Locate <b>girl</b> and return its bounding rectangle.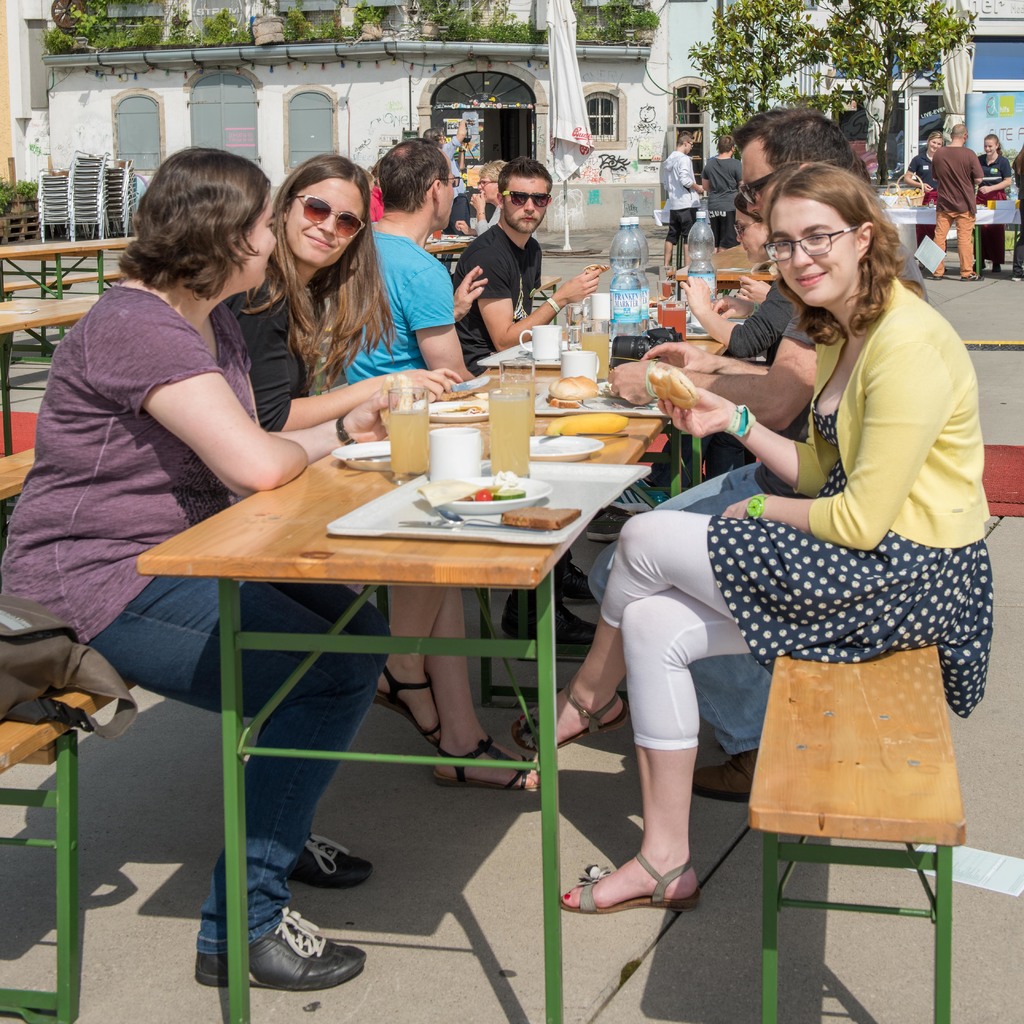
l=504, t=166, r=994, b=914.
